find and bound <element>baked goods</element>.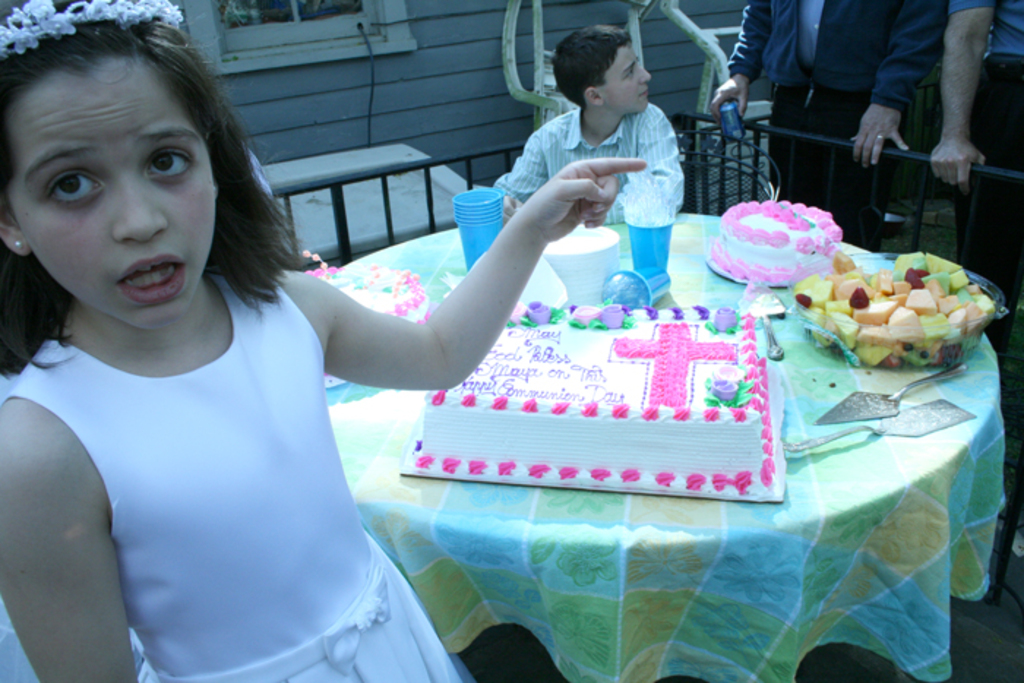
Bound: 708,193,859,282.
